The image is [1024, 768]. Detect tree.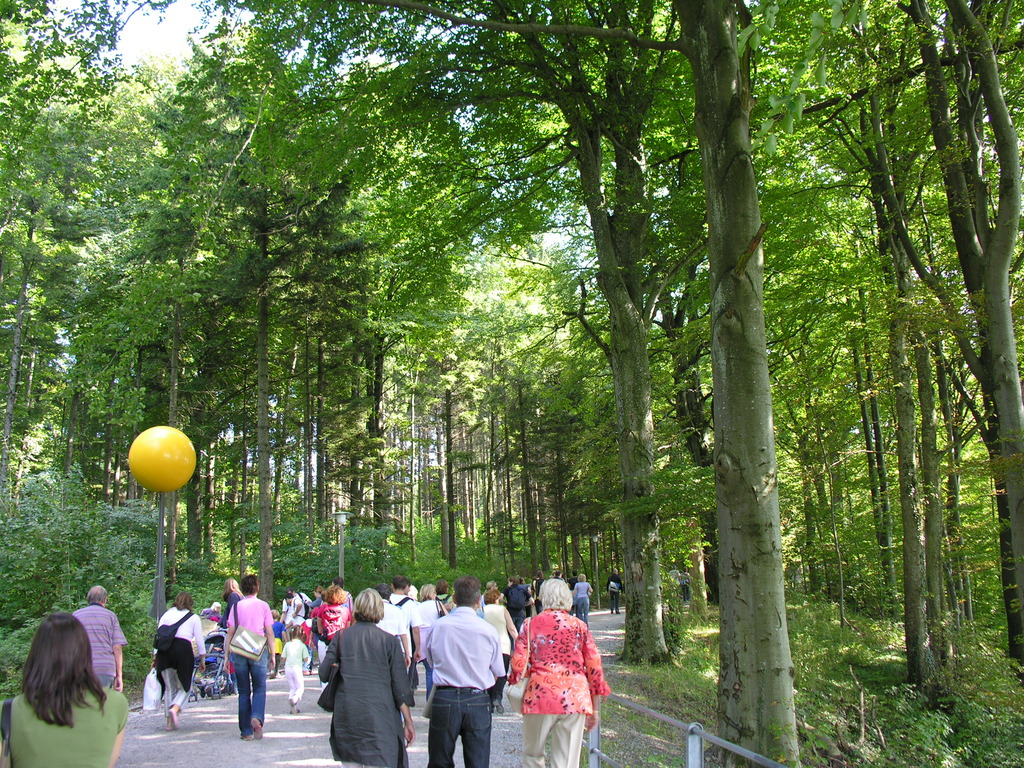
Detection: 0:444:102:639.
